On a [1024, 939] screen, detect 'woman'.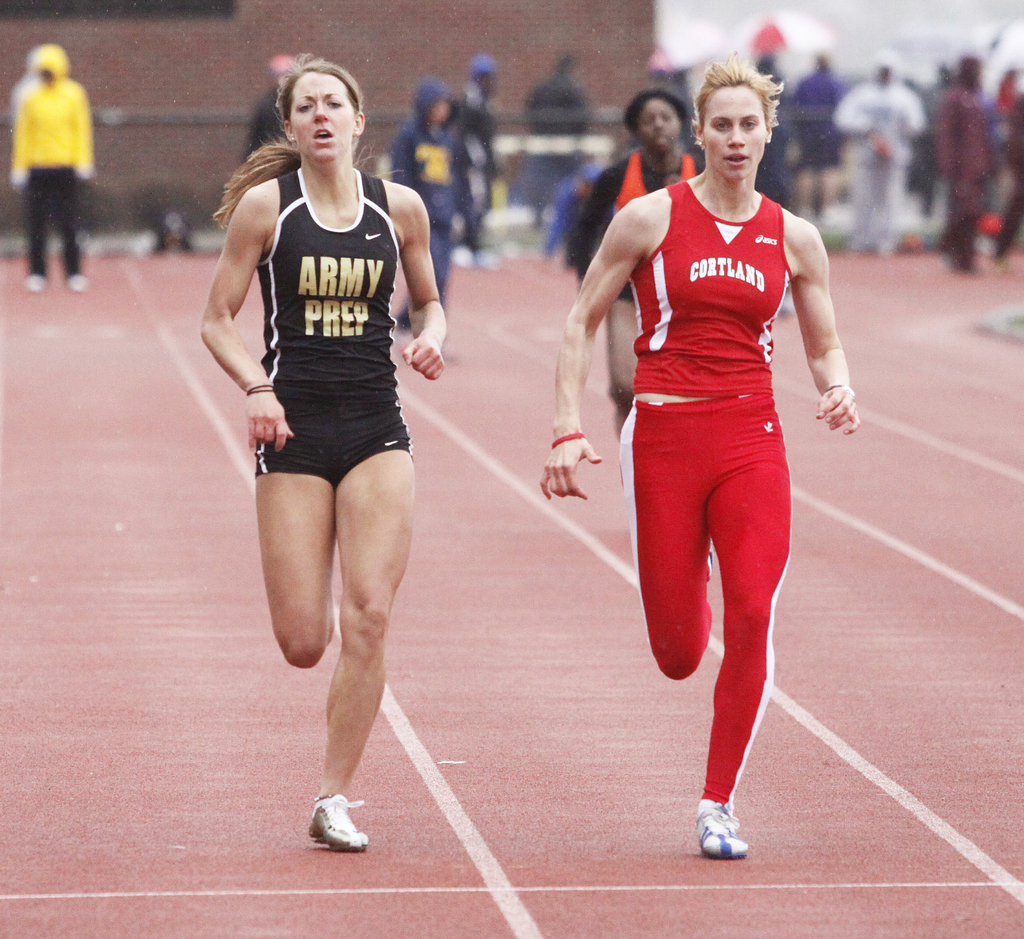
bbox=(200, 51, 445, 850).
